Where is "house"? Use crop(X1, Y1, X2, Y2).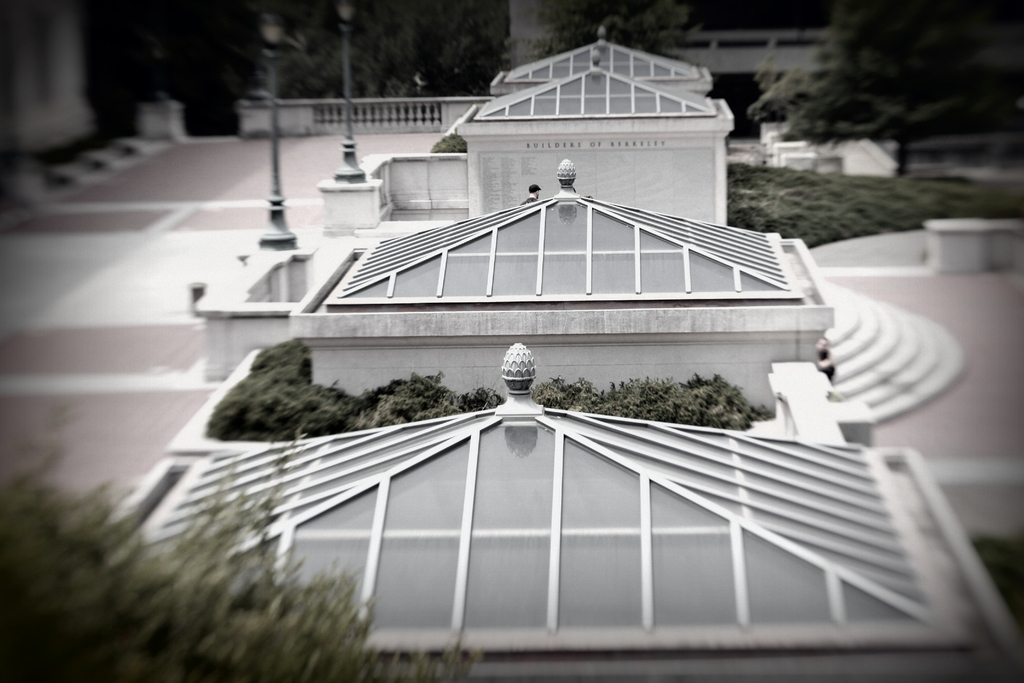
crop(111, 345, 979, 671).
